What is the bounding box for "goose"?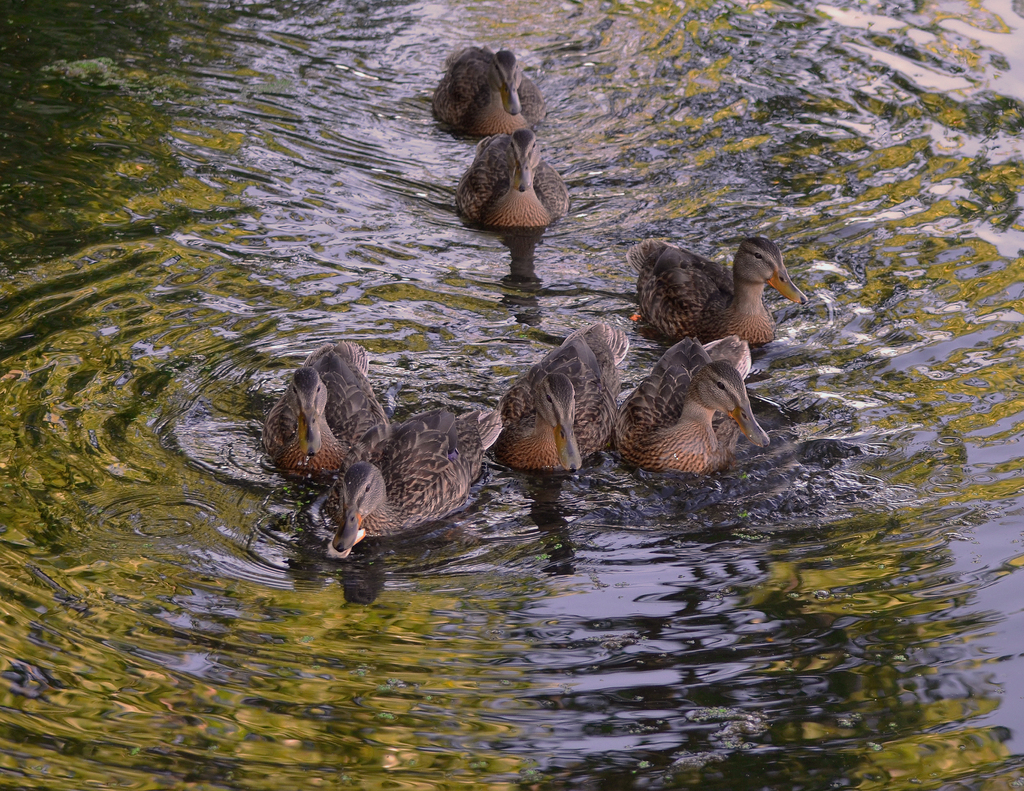
<region>262, 328, 394, 491</region>.
